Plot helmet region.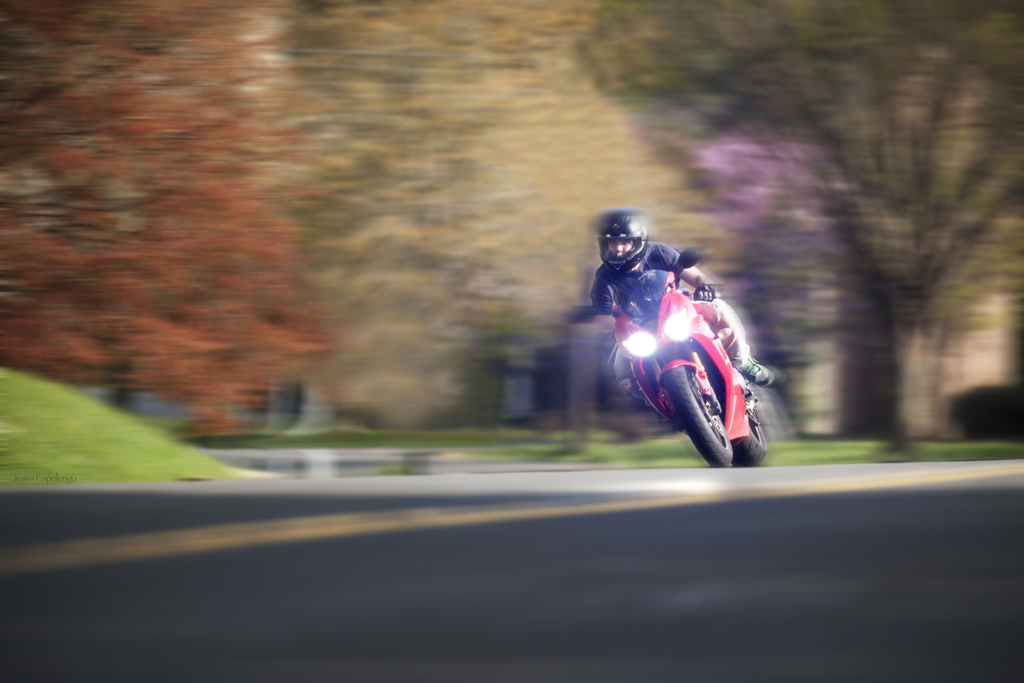
Plotted at region(601, 210, 672, 273).
